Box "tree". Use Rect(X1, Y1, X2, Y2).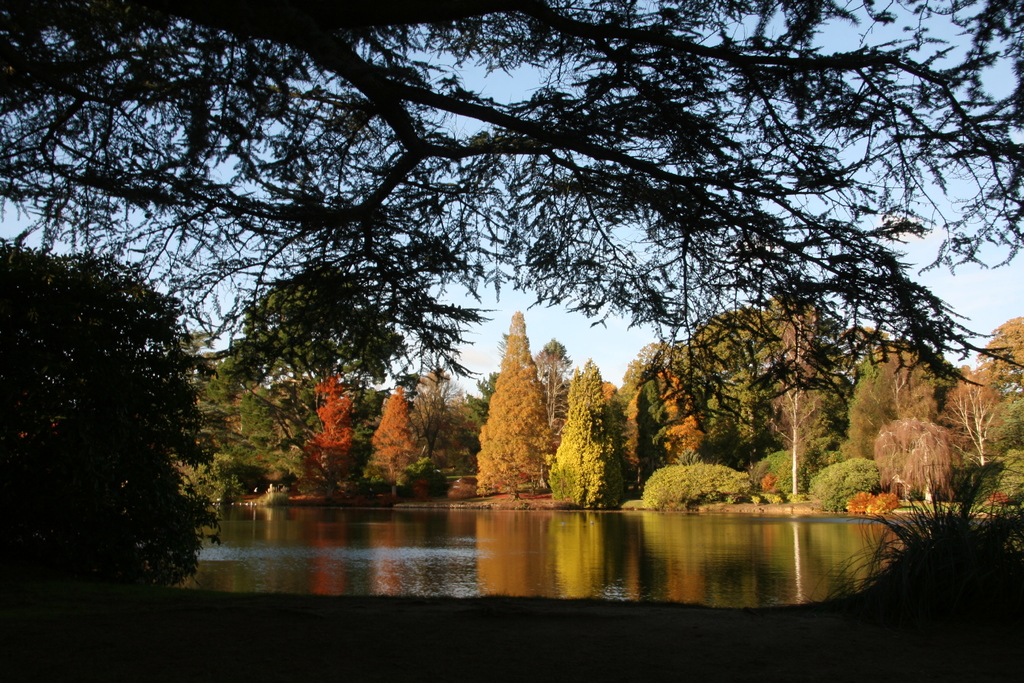
Rect(0, 242, 228, 591).
